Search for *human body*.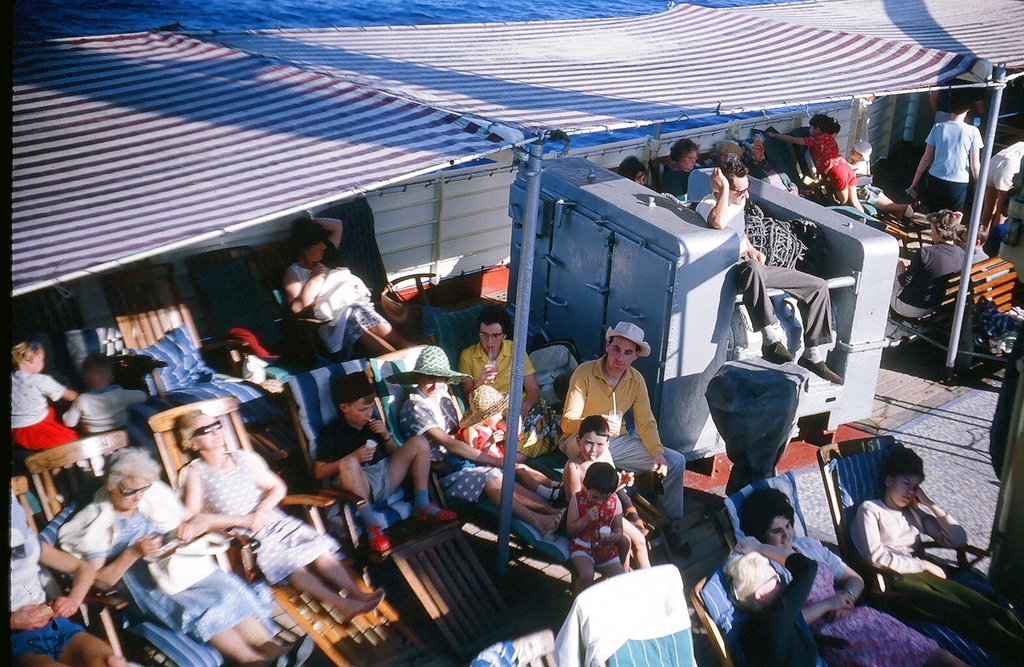
Found at [left=166, top=404, right=385, bottom=622].
